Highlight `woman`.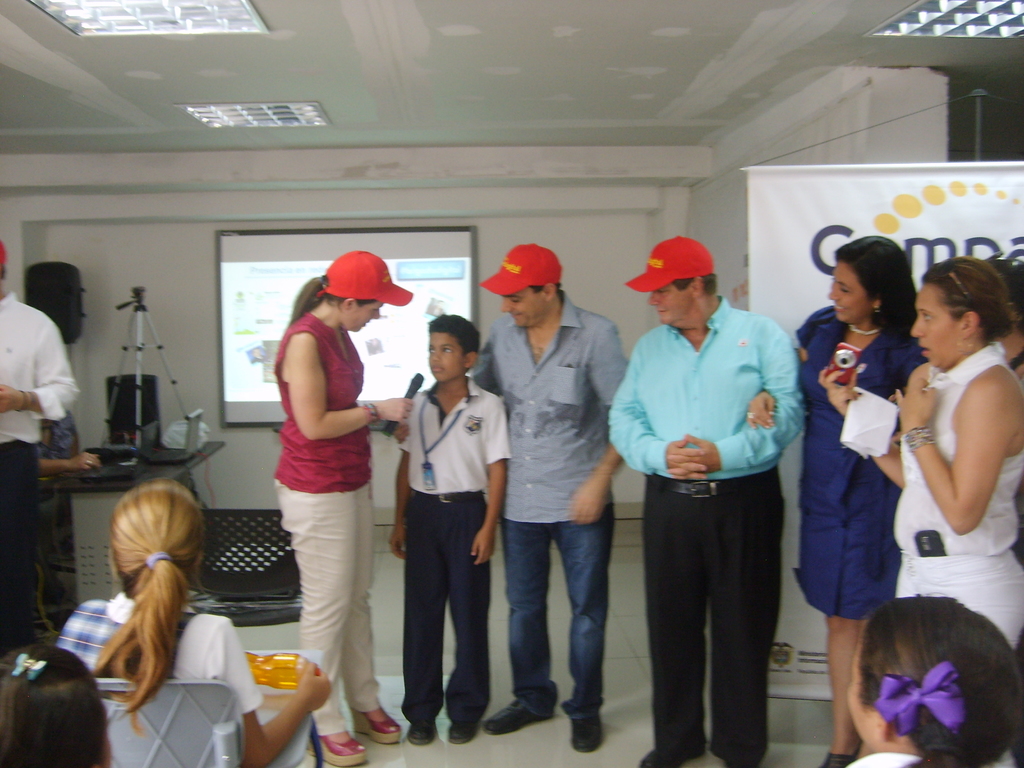
Highlighted region: x1=846 y1=590 x2=1023 y2=767.
